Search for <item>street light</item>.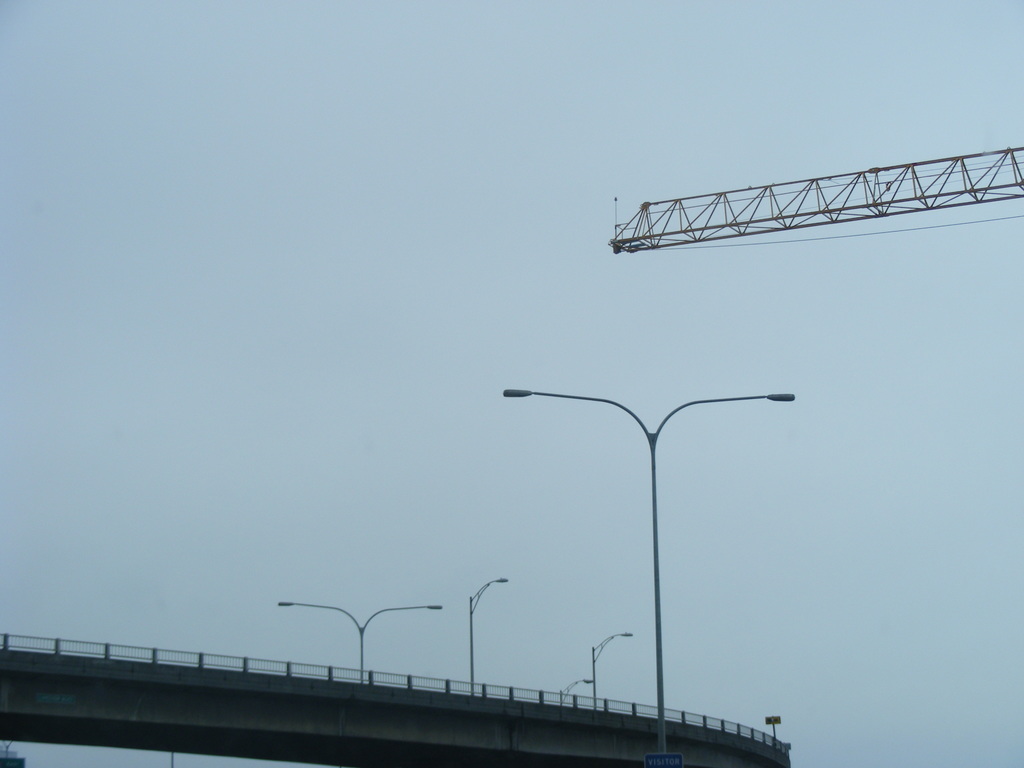
Found at 507 319 797 767.
